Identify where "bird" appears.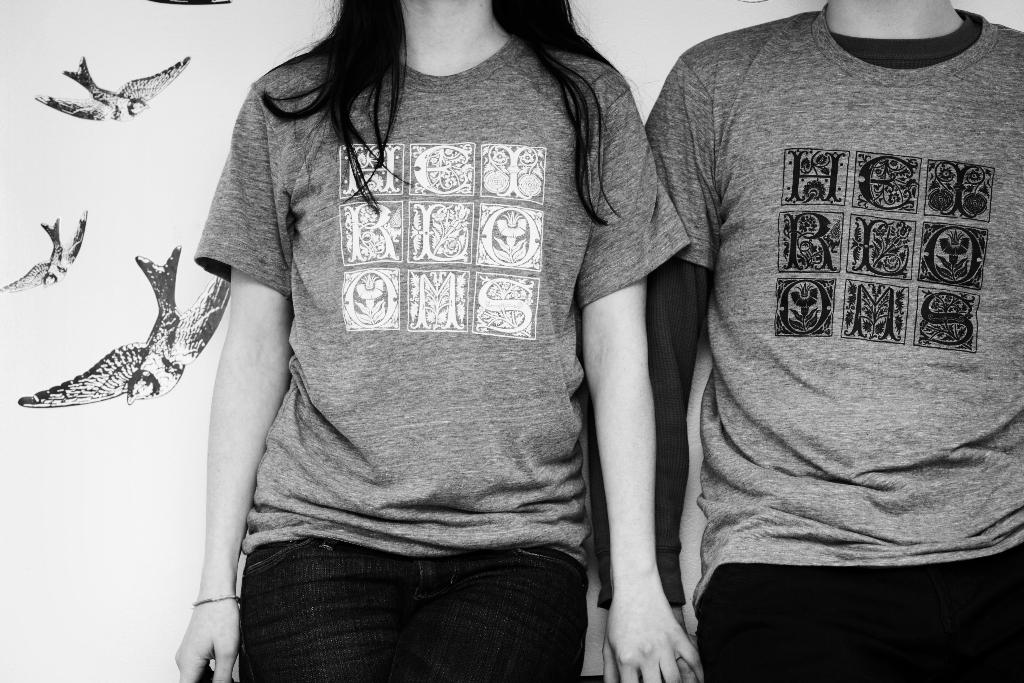
Appears at select_region(0, 208, 90, 292).
